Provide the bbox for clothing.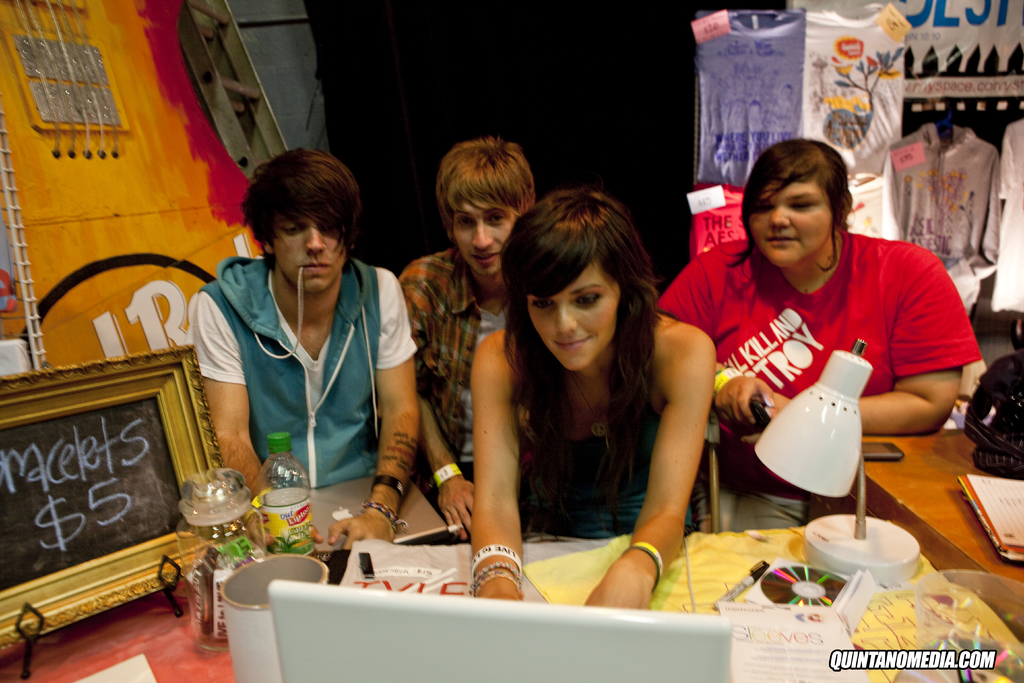
[x1=399, y1=245, x2=510, y2=473].
